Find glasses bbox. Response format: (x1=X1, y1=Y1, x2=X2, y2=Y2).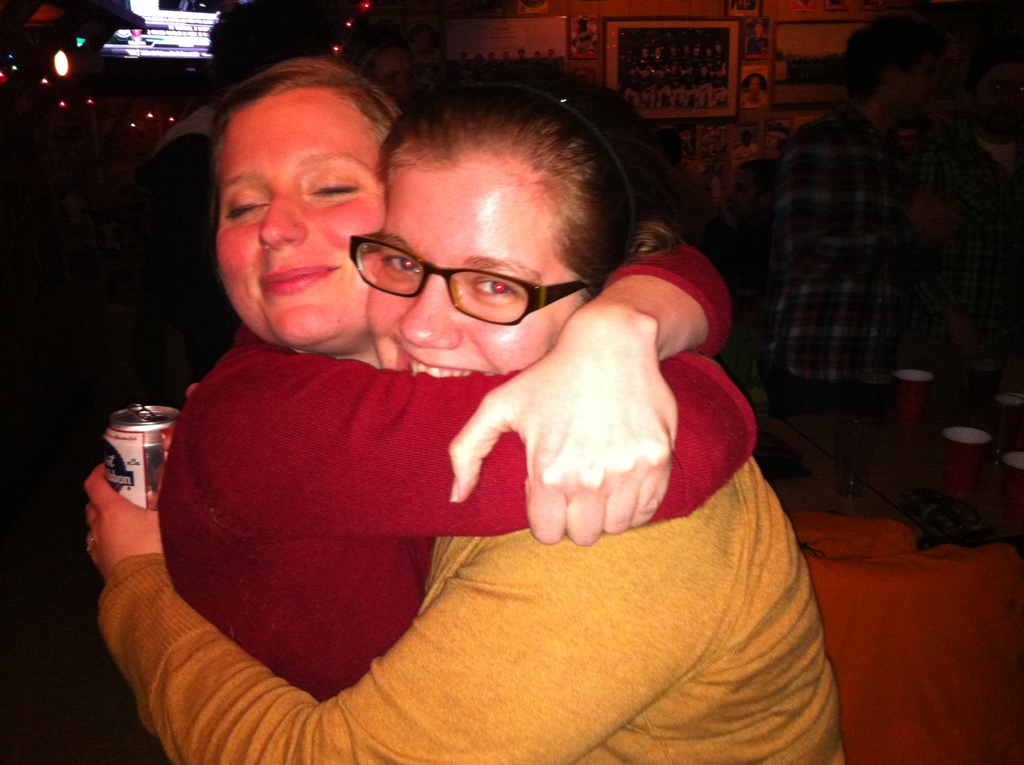
(x1=337, y1=241, x2=604, y2=319).
